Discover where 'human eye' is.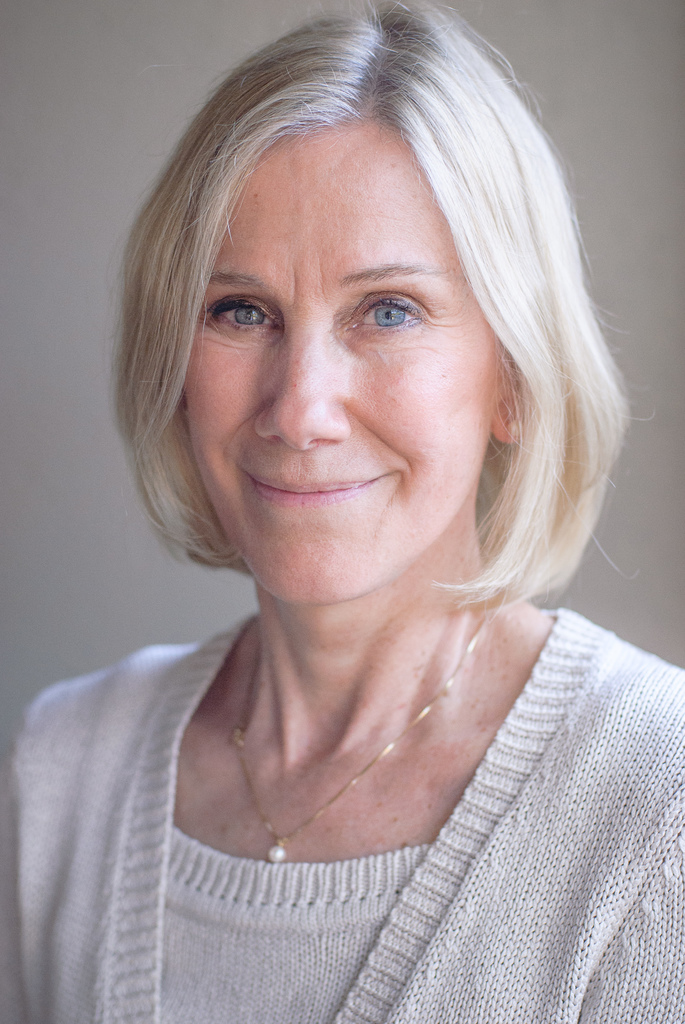
Discovered at [209,287,284,337].
